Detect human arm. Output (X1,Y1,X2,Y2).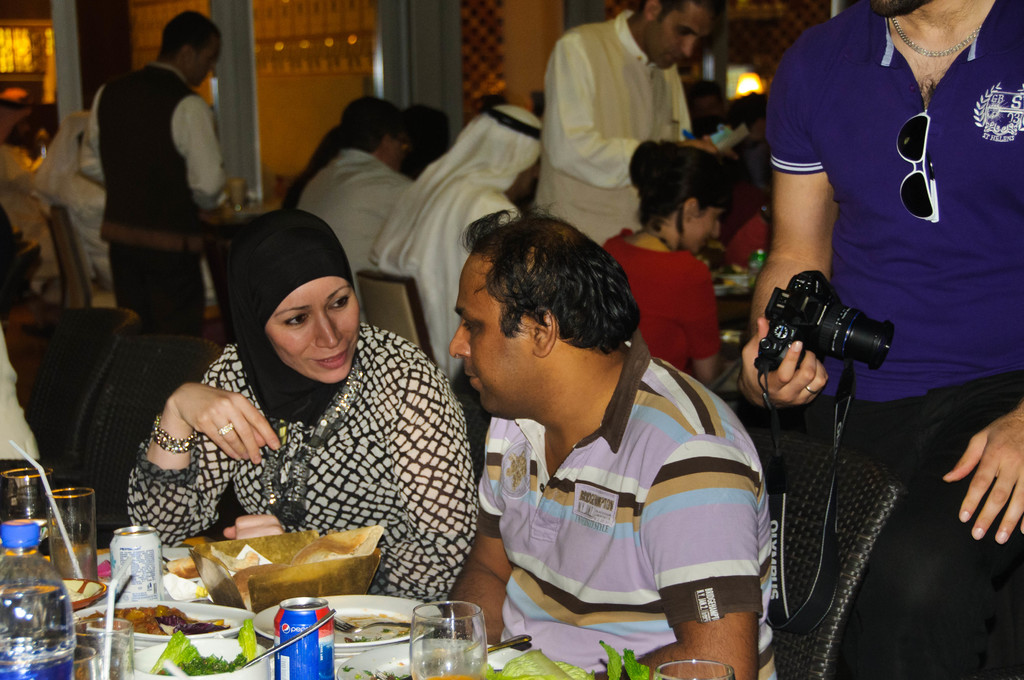
(216,369,477,601).
